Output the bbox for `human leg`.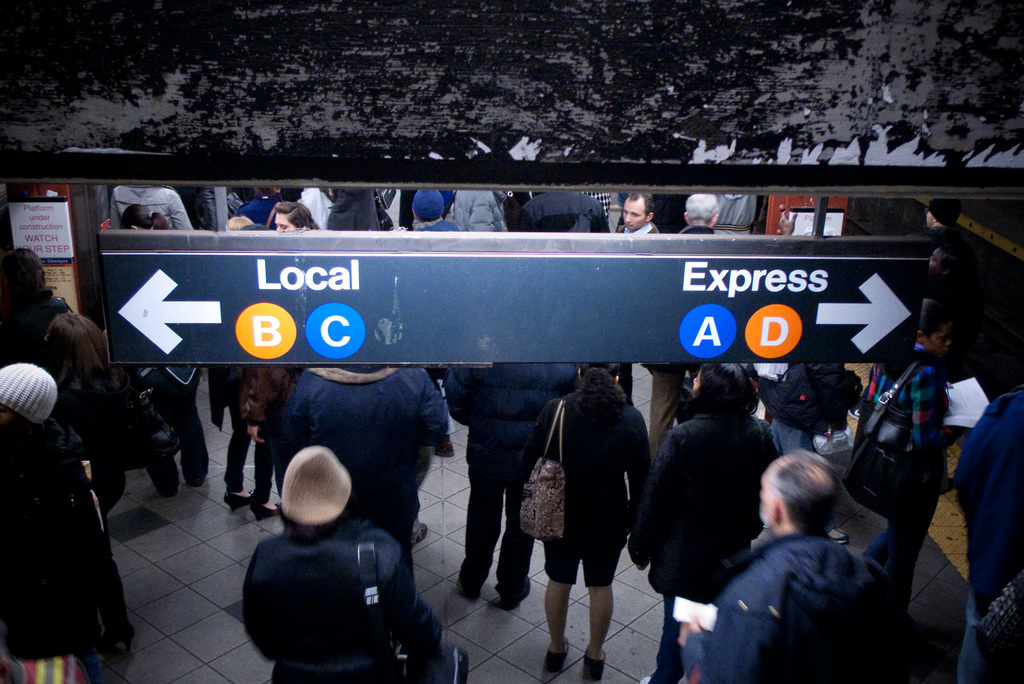
[left=499, top=478, right=531, bottom=608].
